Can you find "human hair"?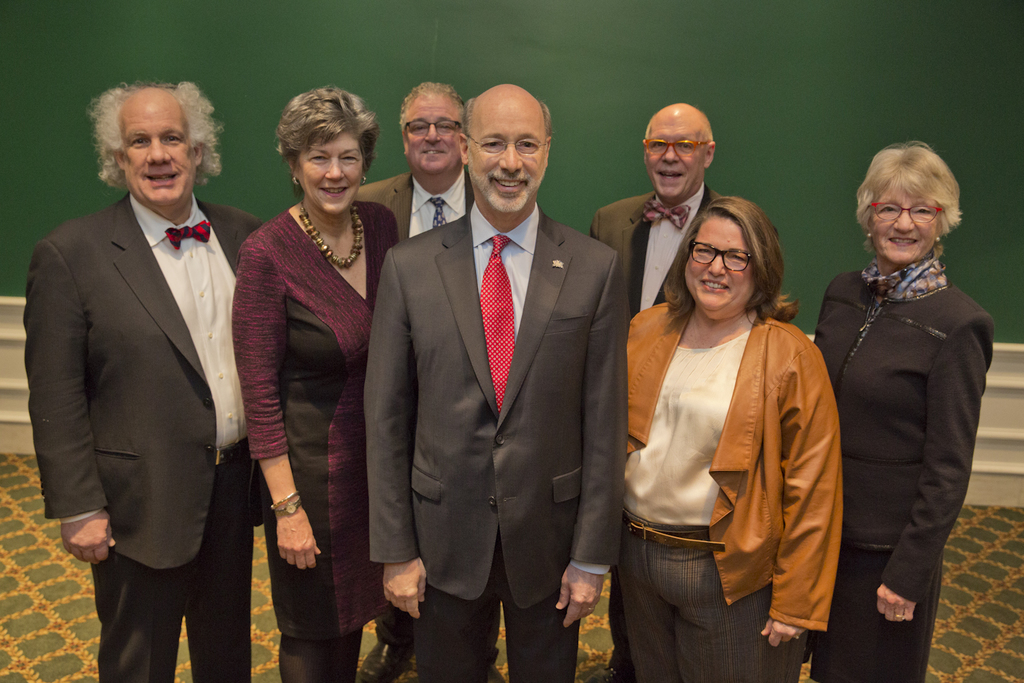
Yes, bounding box: {"x1": 92, "y1": 81, "x2": 226, "y2": 190}.
